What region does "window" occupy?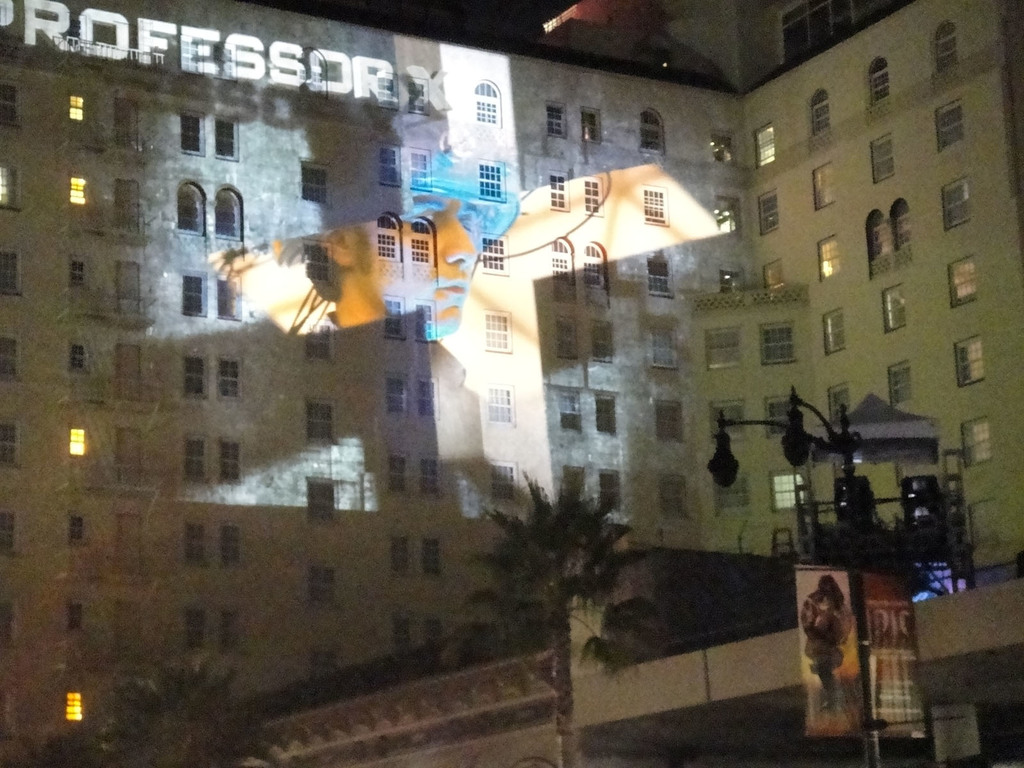
left=580, top=173, right=599, bottom=217.
